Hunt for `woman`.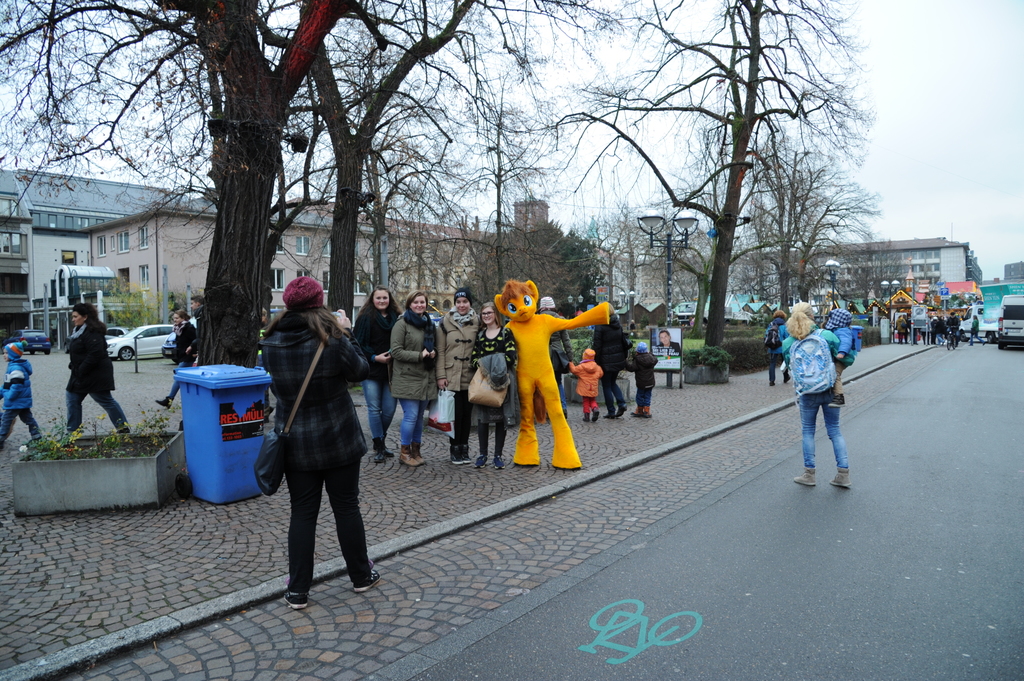
Hunted down at locate(781, 300, 853, 494).
